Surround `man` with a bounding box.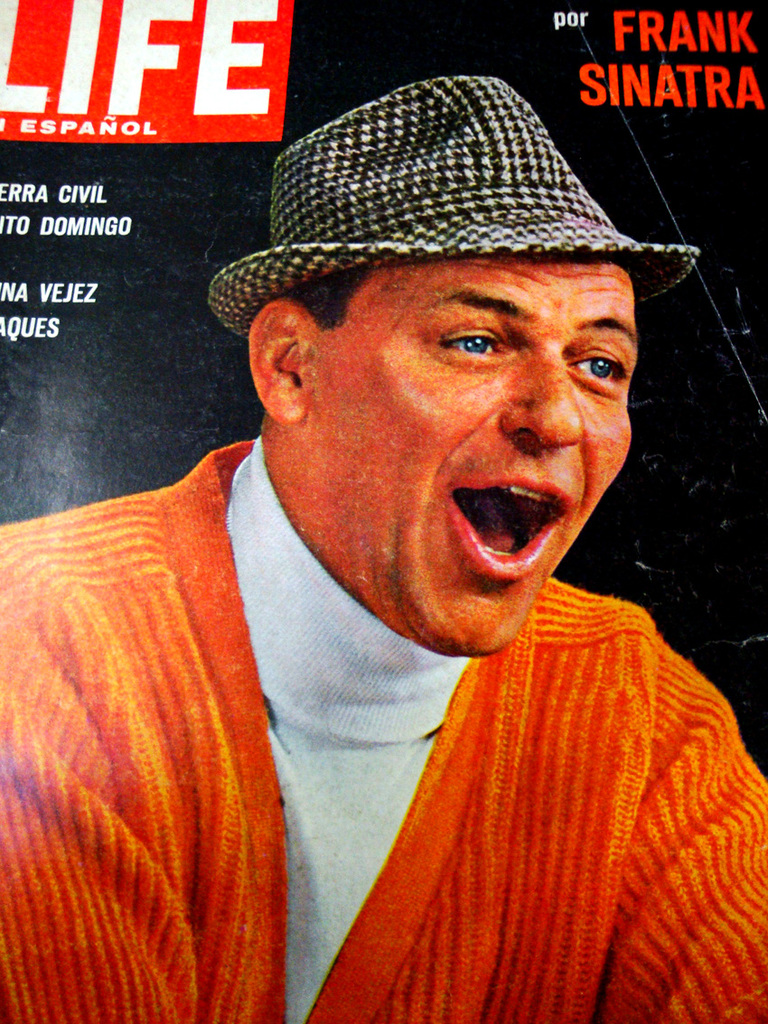
0/63/763/1023.
